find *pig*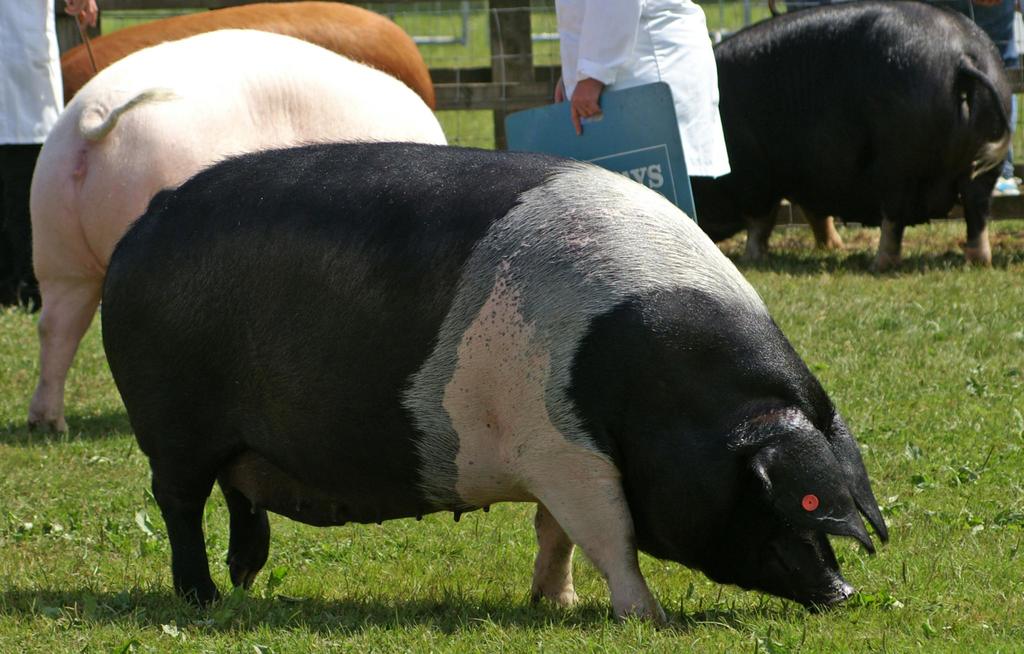
[689, 0, 1015, 266]
